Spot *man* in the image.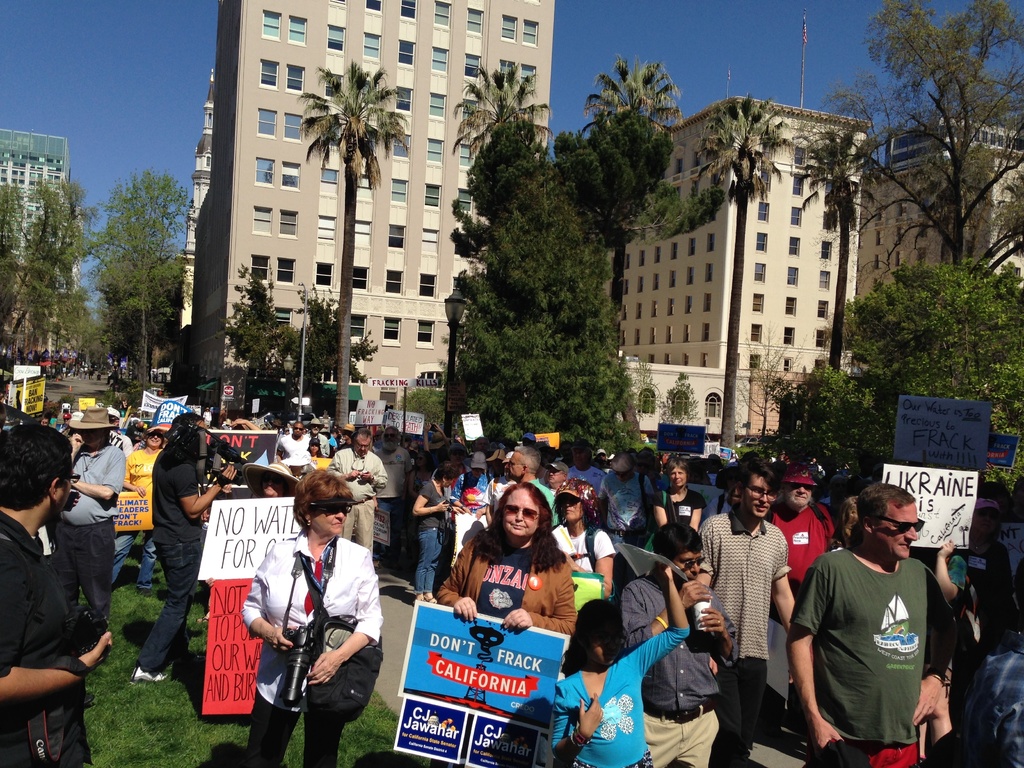
*man* found at 504 445 563 527.
